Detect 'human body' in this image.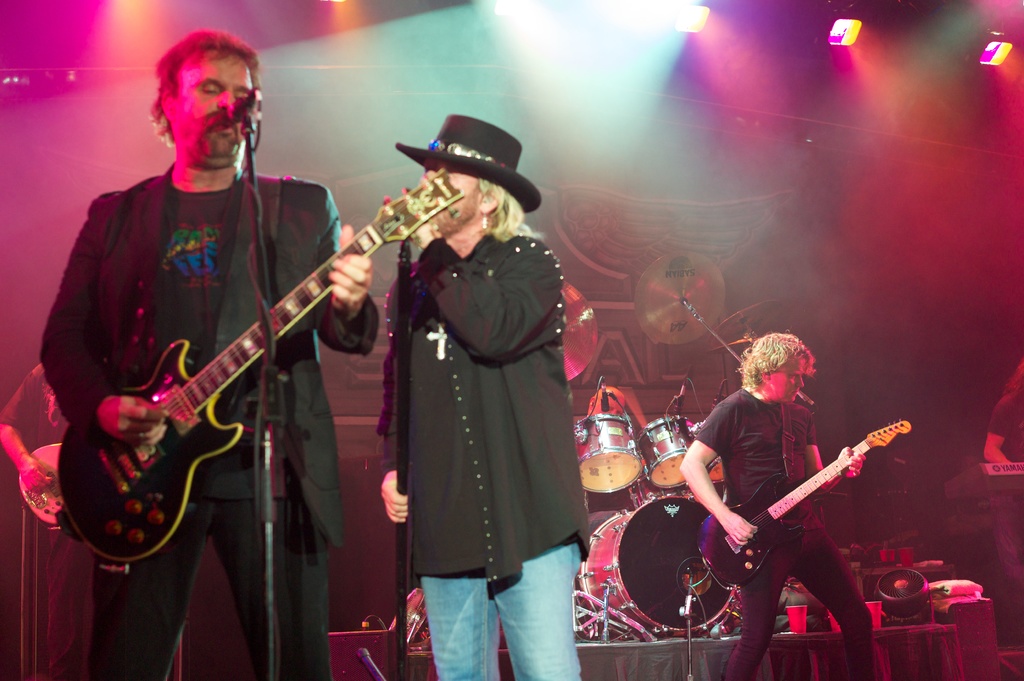
Detection: {"left": 0, "top": 356, "right": 189, "bottom": 680}.
